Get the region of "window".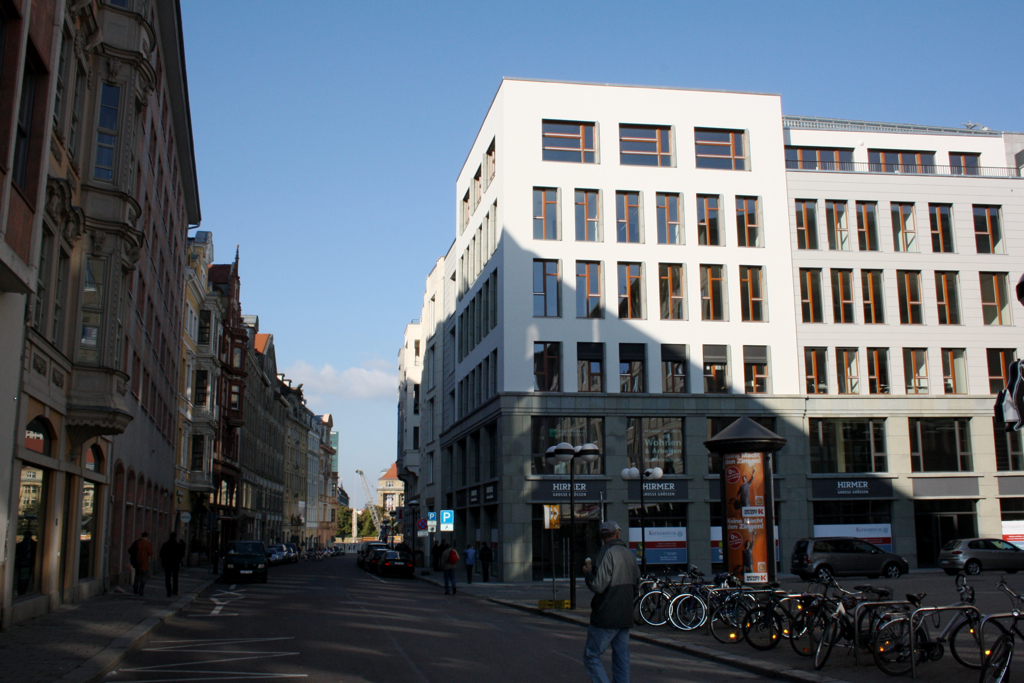
pyautogui.locateOnScreen(894, 266, 926, 327).
